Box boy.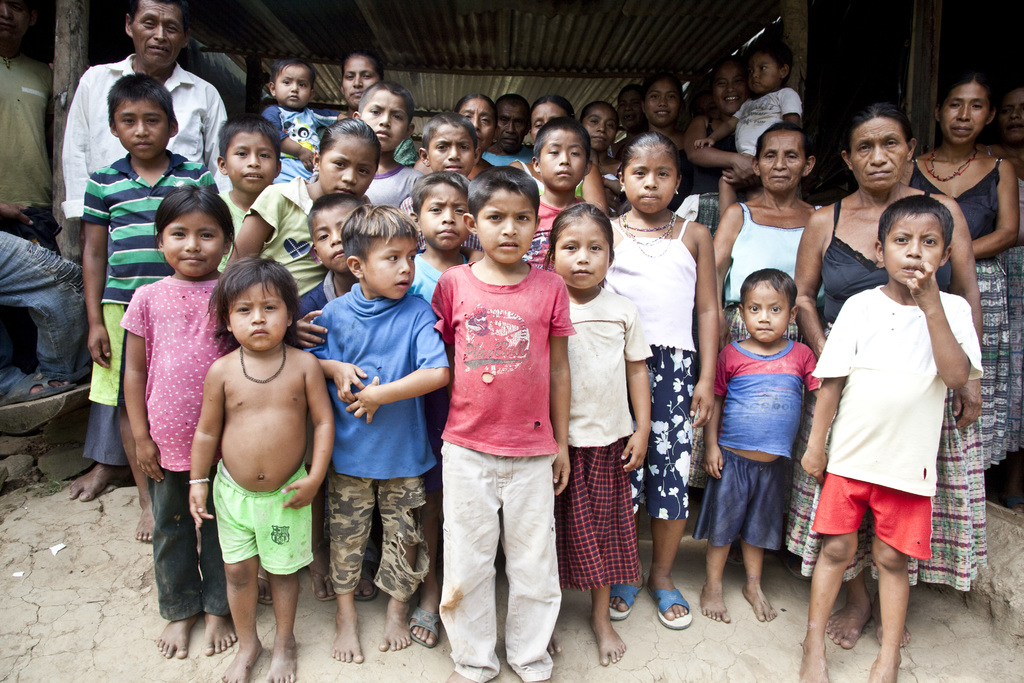
<bbox>304, 204, 450, 666</bbox>.
